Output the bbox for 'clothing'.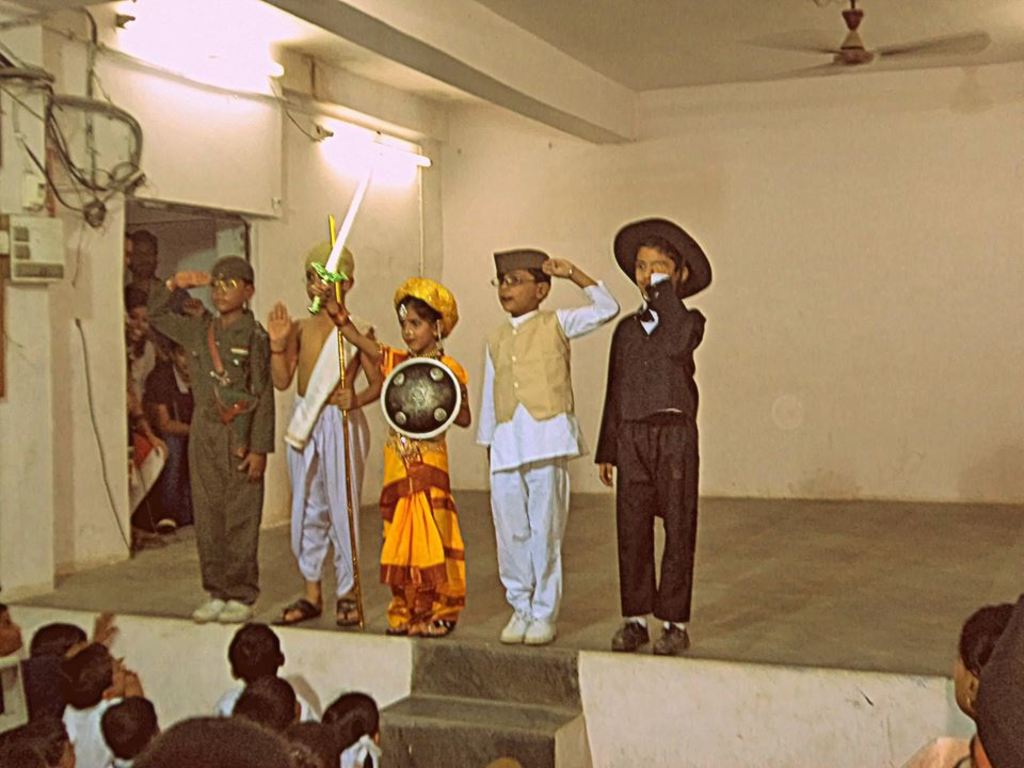
pyautogui.locateOnScreen(126, 342, 170, 521).
